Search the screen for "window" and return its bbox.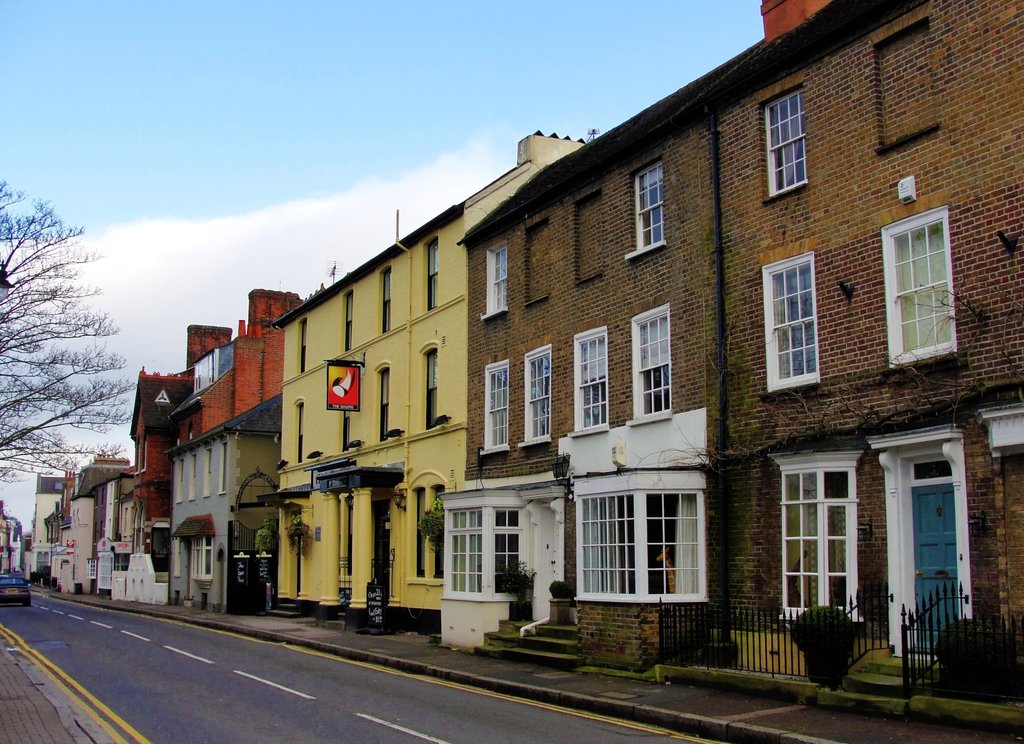
Found: 898, 186, 968, 375.
